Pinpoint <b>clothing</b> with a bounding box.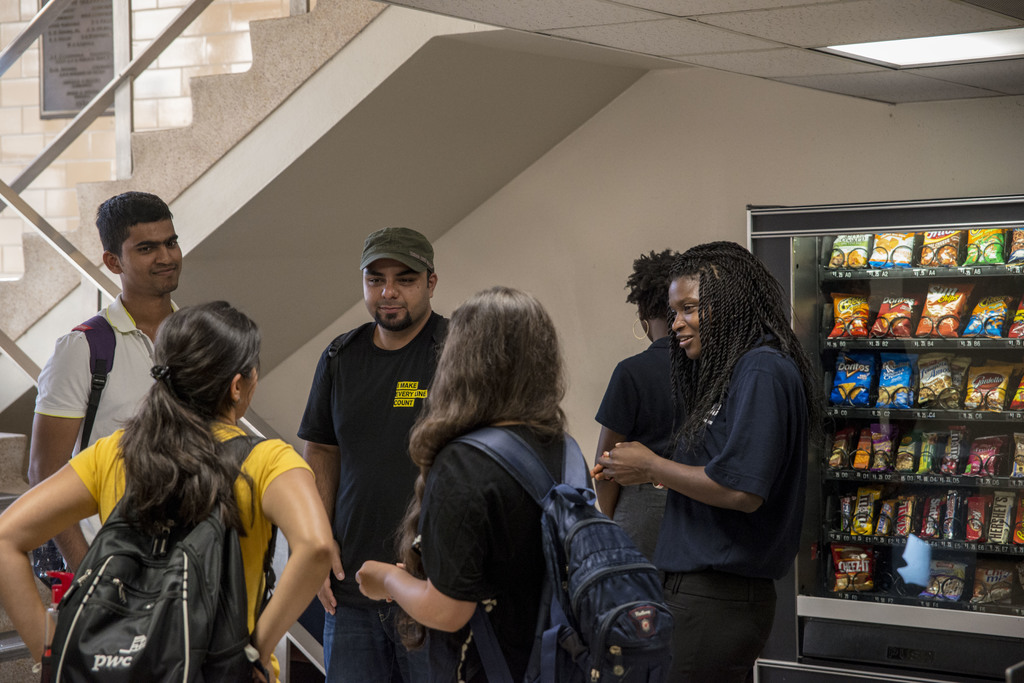
[586, 335, 713, 561].
